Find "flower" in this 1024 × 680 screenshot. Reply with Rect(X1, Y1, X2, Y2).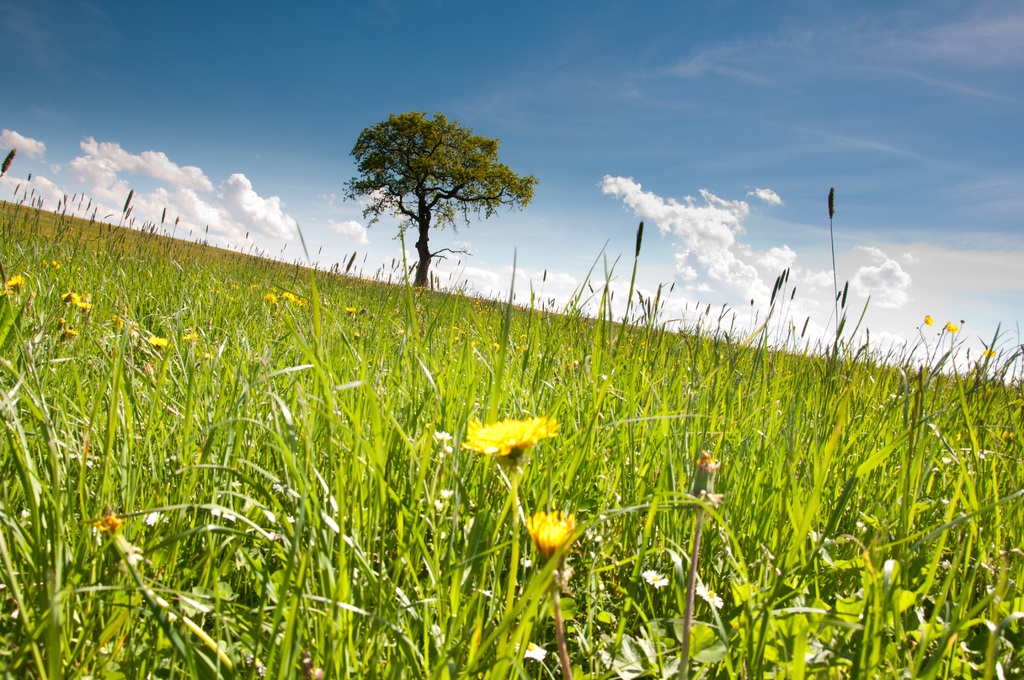
Rect(451, 400, 540, 474).
